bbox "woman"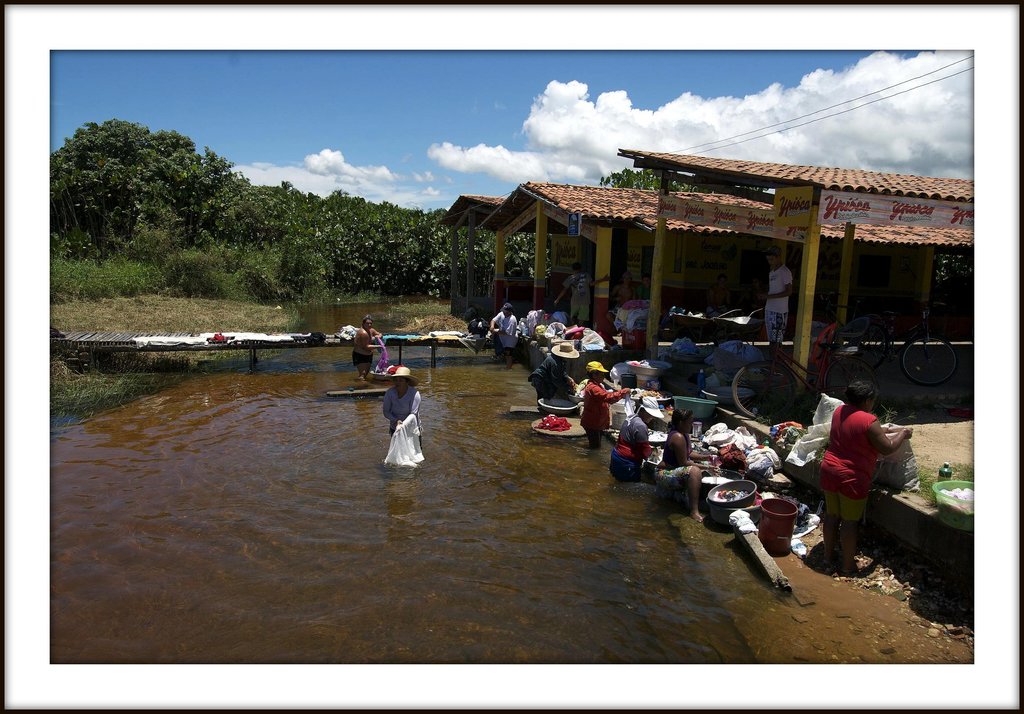
(527, 343, 579, 404)
